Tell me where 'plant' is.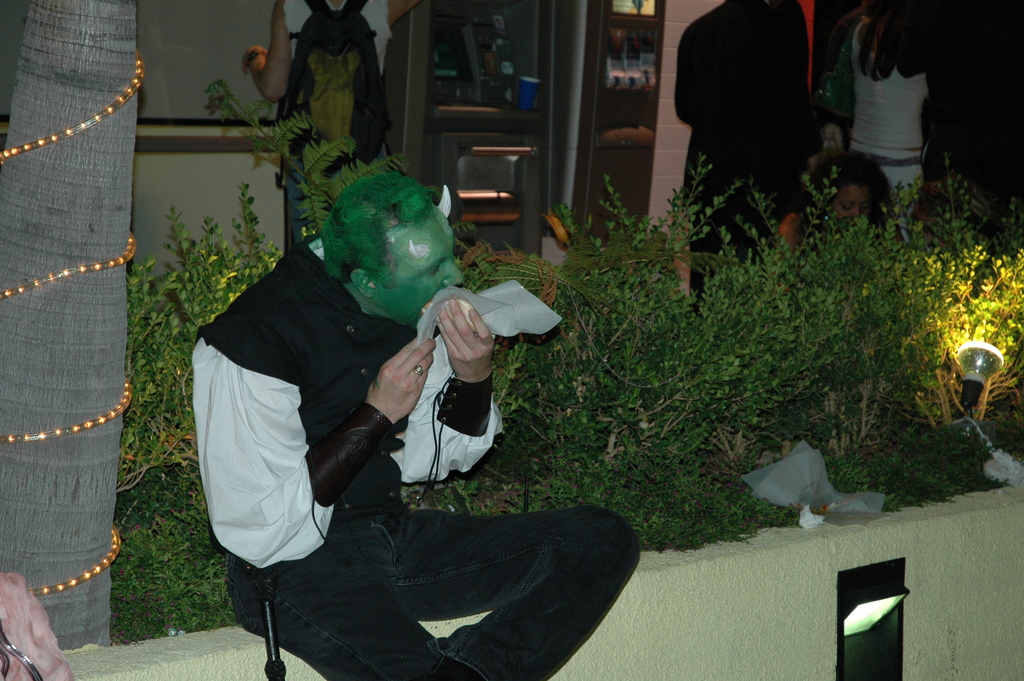
'plant' is at bbox=[918, 172, 1023, 436].
